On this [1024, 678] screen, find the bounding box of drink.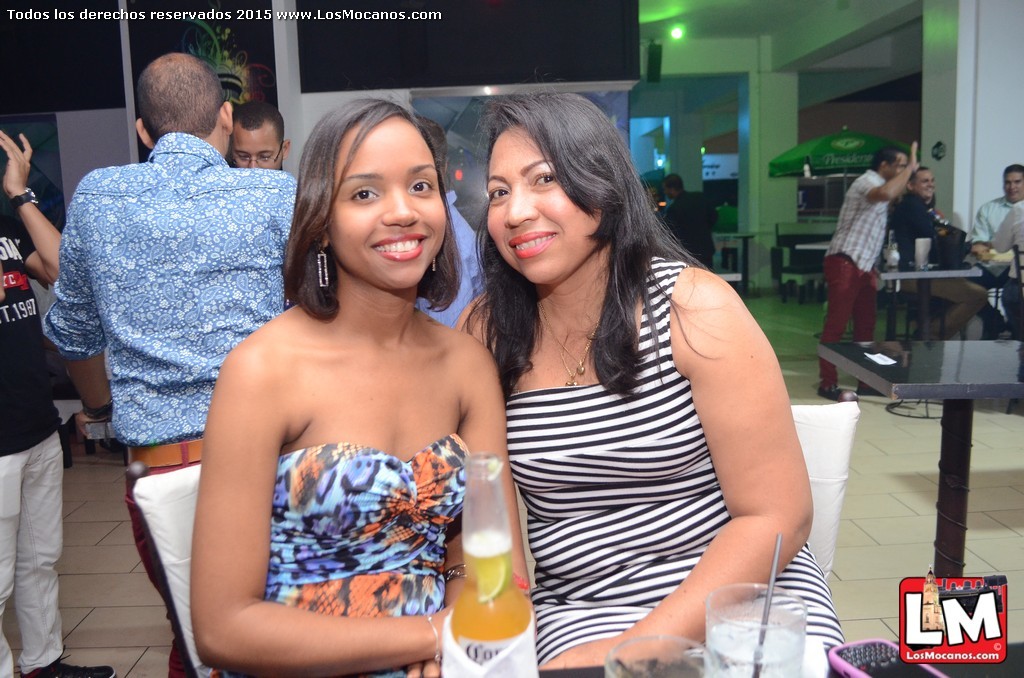
Bounding box: [711, 624, 799, 677].
